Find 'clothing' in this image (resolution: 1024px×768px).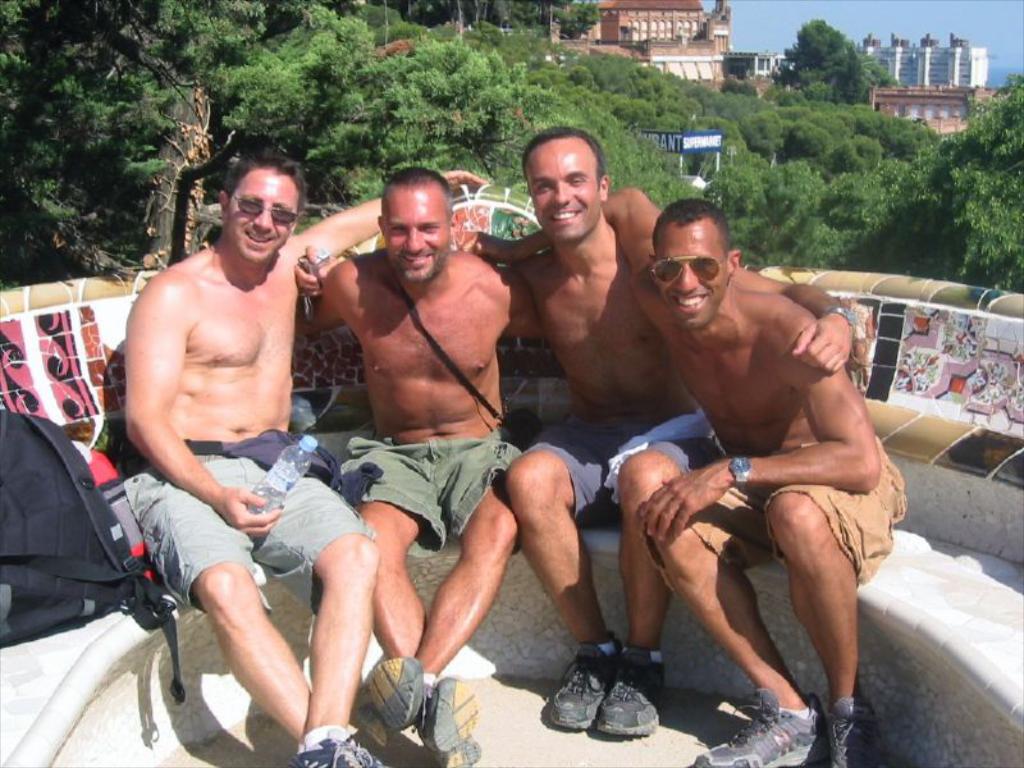
[left=351, top=431, right=544, bottom=553].
